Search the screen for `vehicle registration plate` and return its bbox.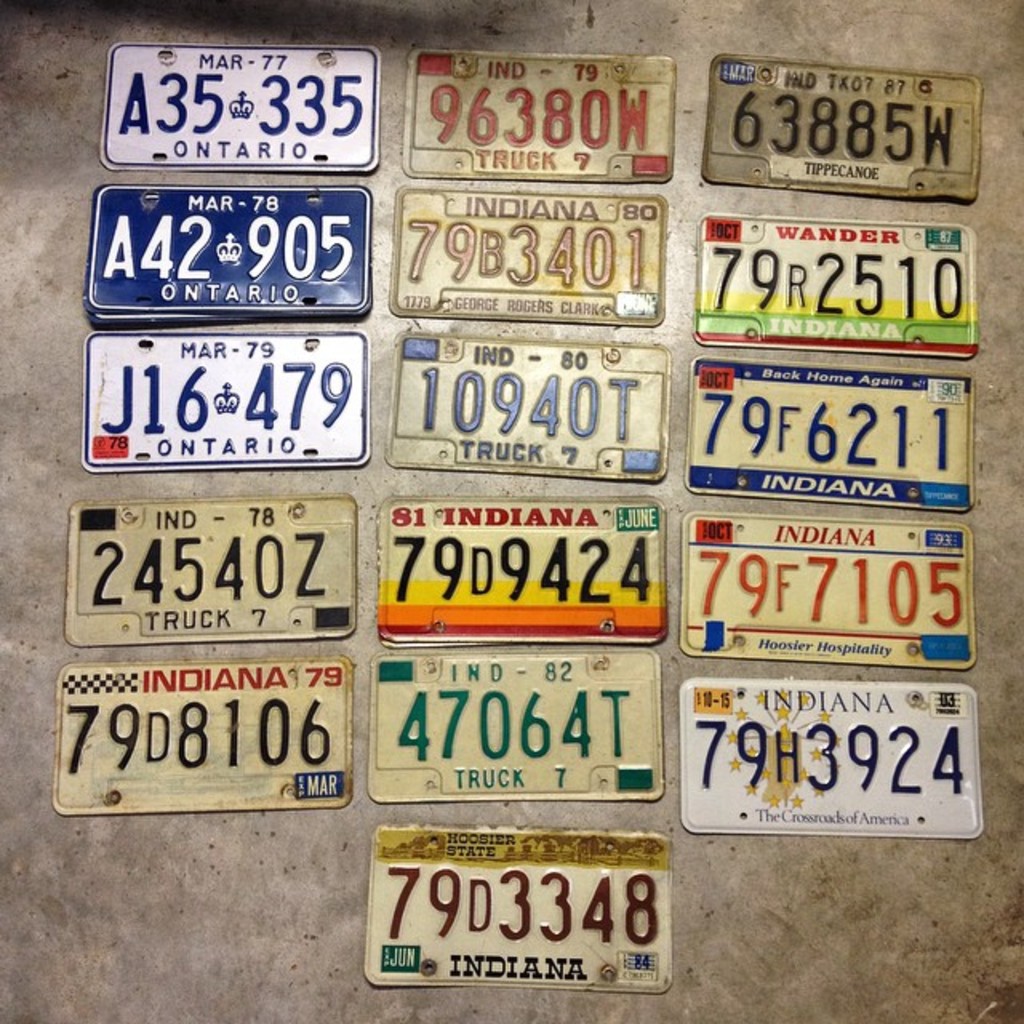
Found: 392:189:669:330.
